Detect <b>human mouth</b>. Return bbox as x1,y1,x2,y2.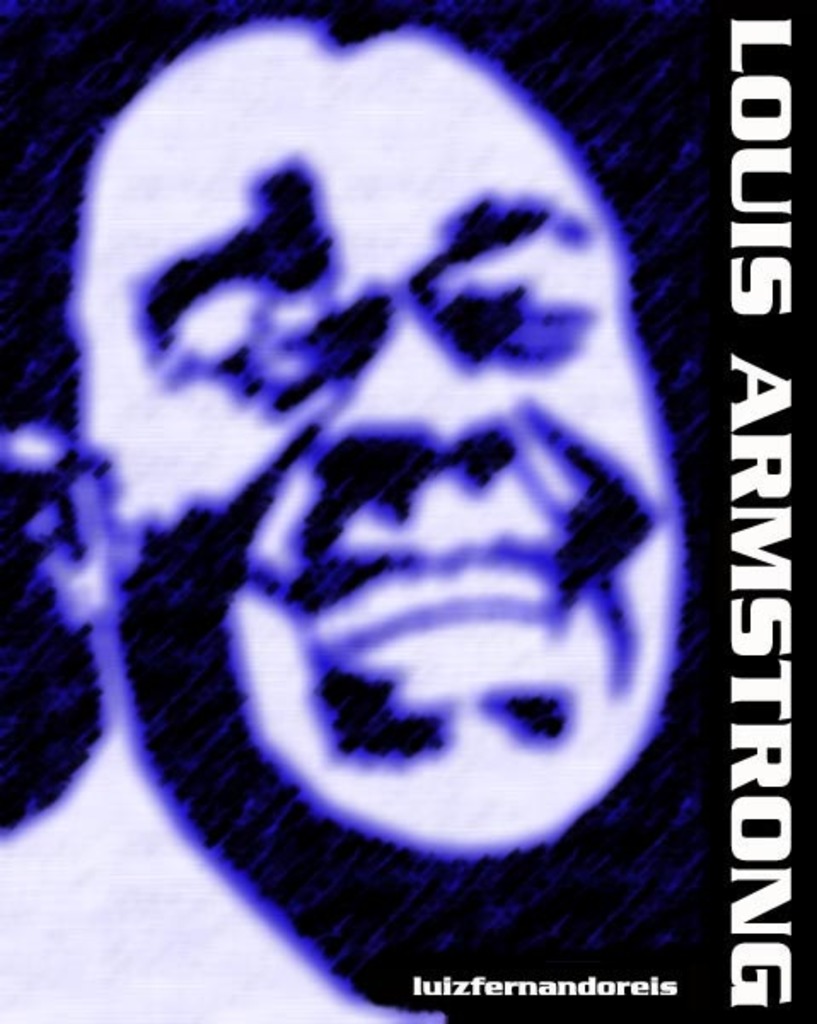
316,560,568,684.
